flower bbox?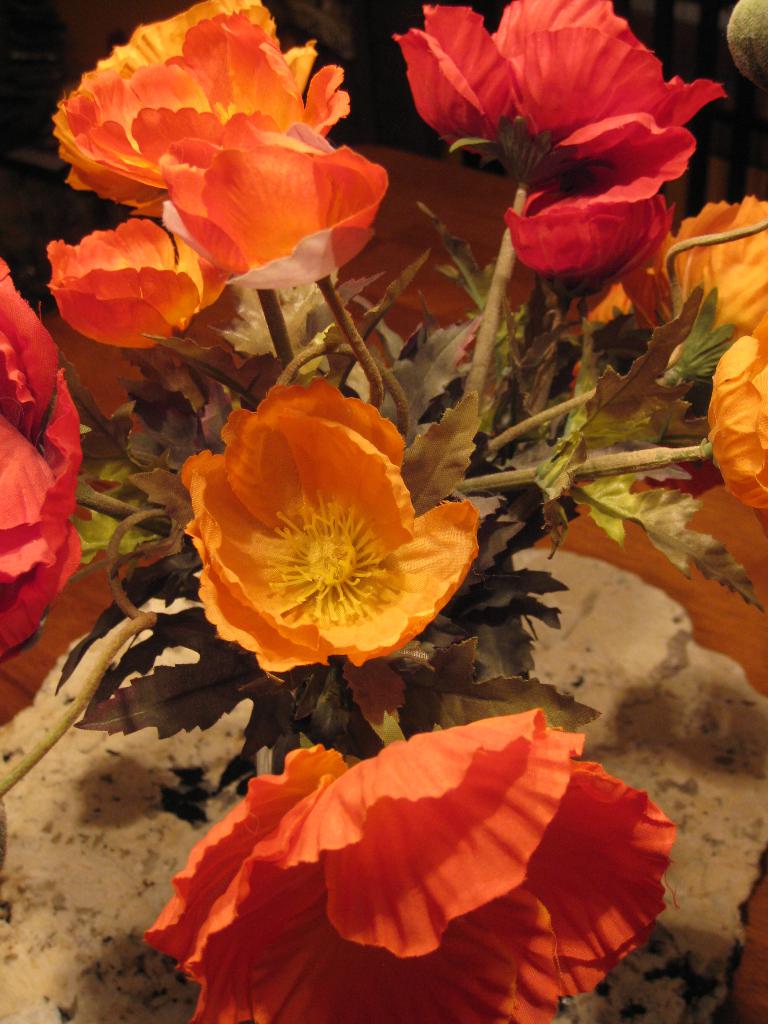
locate(706, 333, 767, 503)
